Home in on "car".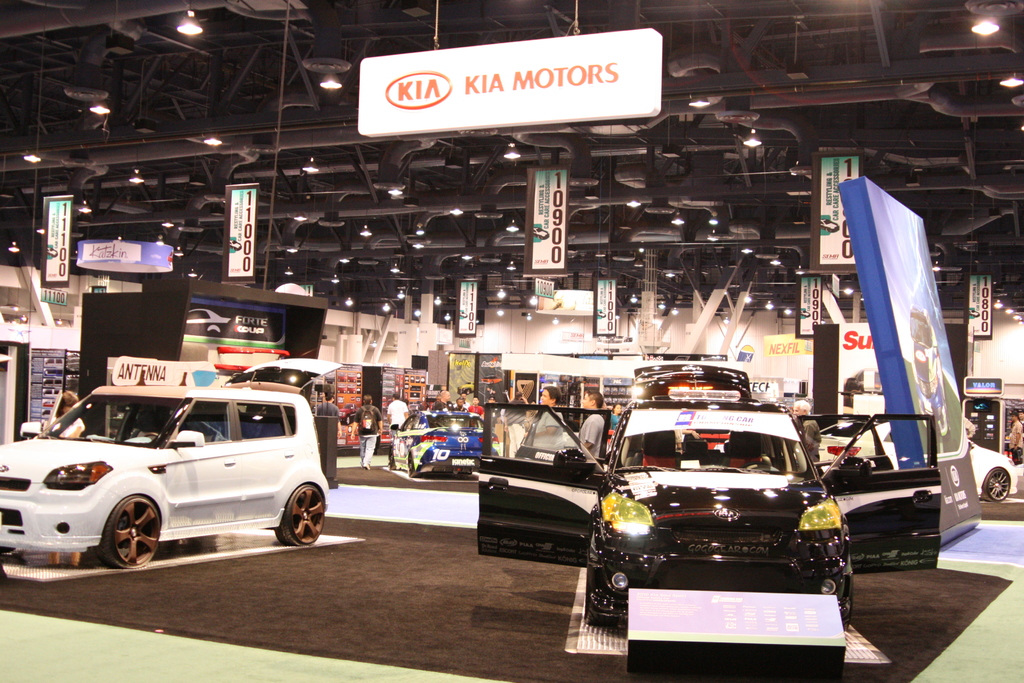
Homed in at 478 365 942 628.
